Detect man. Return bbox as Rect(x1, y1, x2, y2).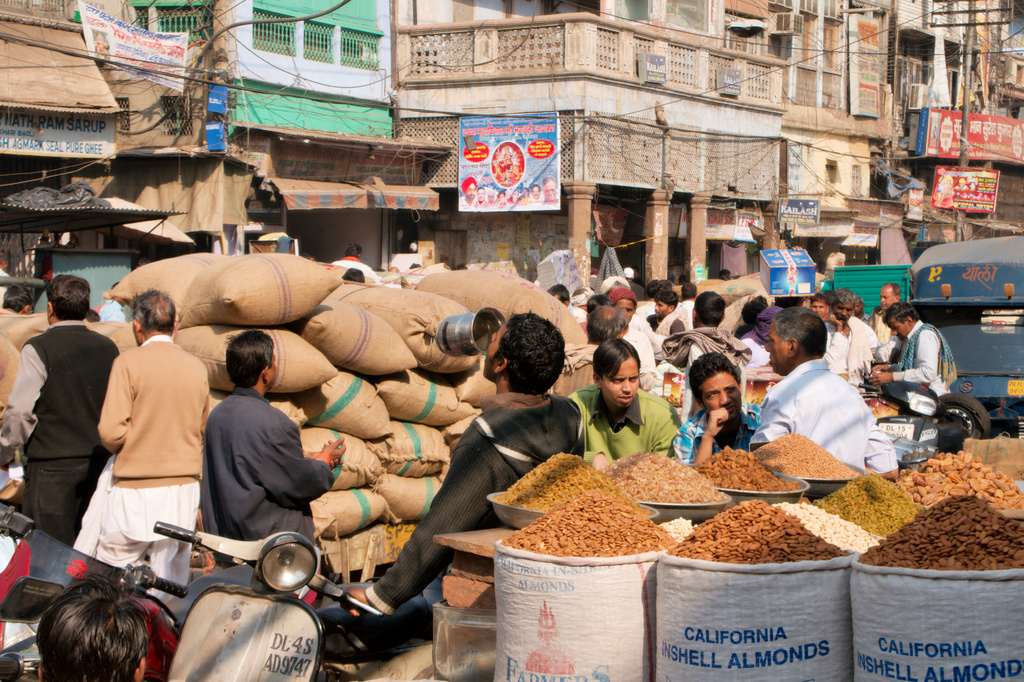
Rect(1, 284, 60, 352).
